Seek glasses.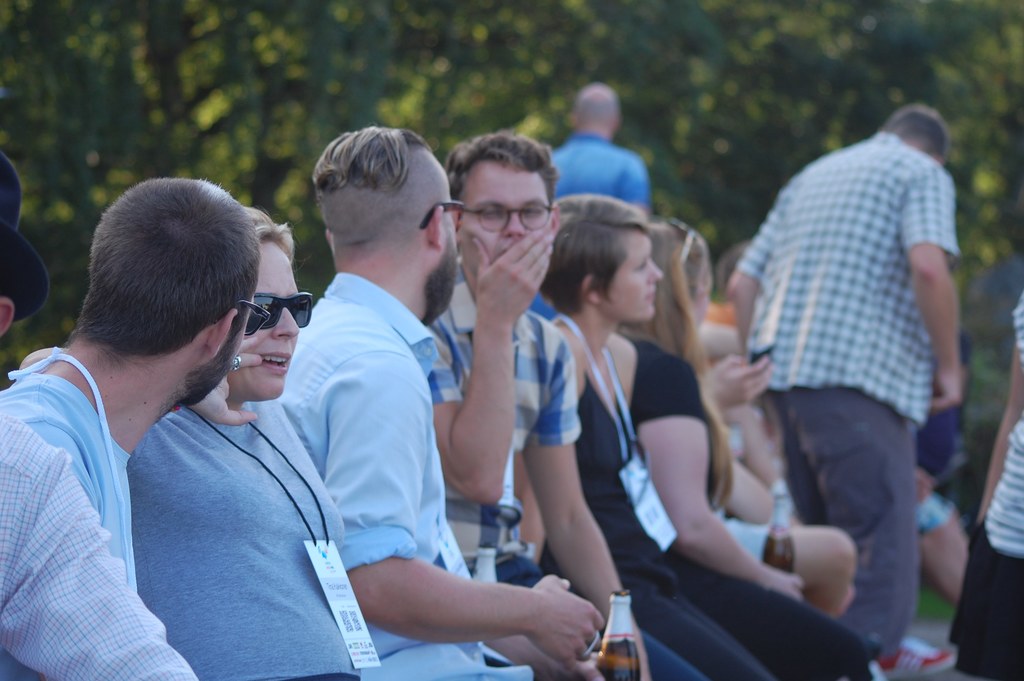
x1=212 y1=295 x2=272 y2=336.
